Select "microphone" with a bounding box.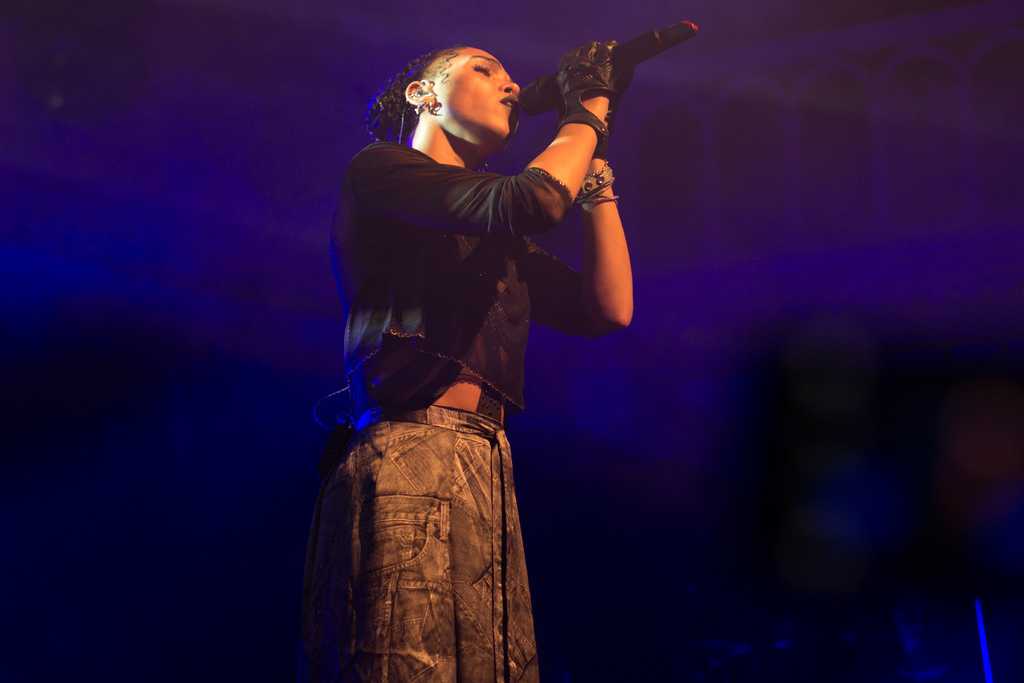
x1=532 y1=13 x2=710 y2=115.
